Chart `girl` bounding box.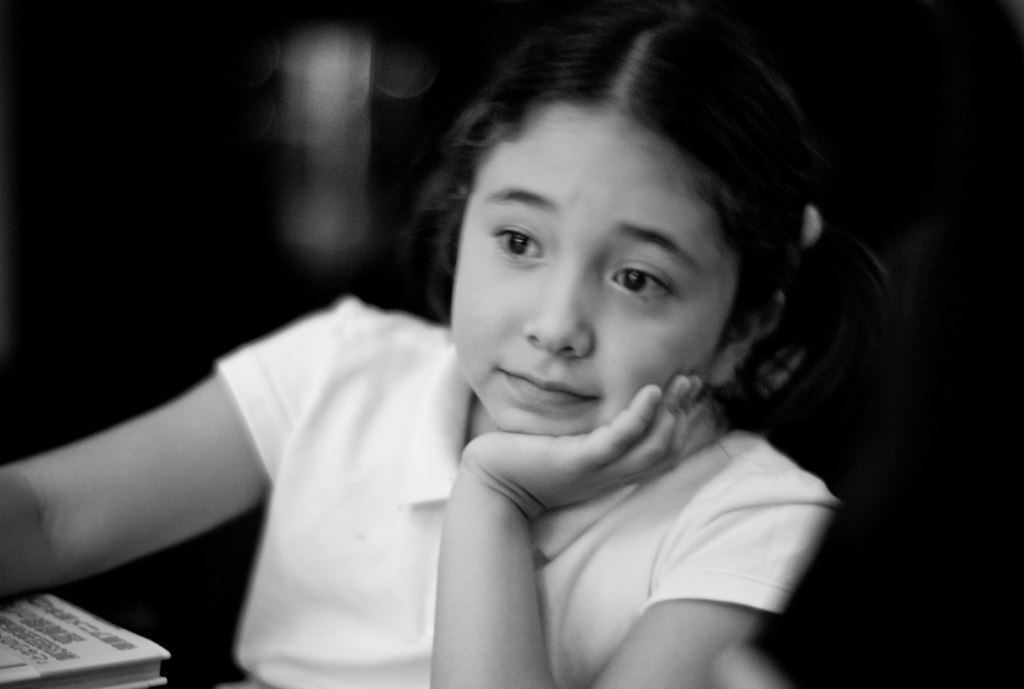
Charted: 0 0 893 688.
